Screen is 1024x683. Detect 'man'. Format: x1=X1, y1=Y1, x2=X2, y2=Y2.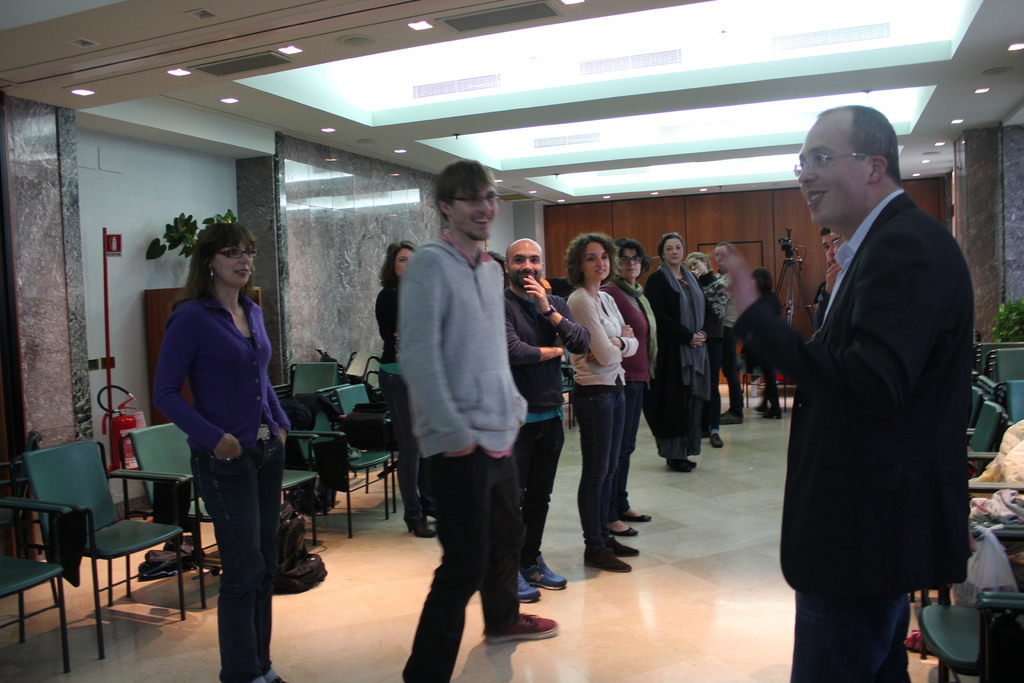
x1=712, y1=243, x2=746, y2=425.
